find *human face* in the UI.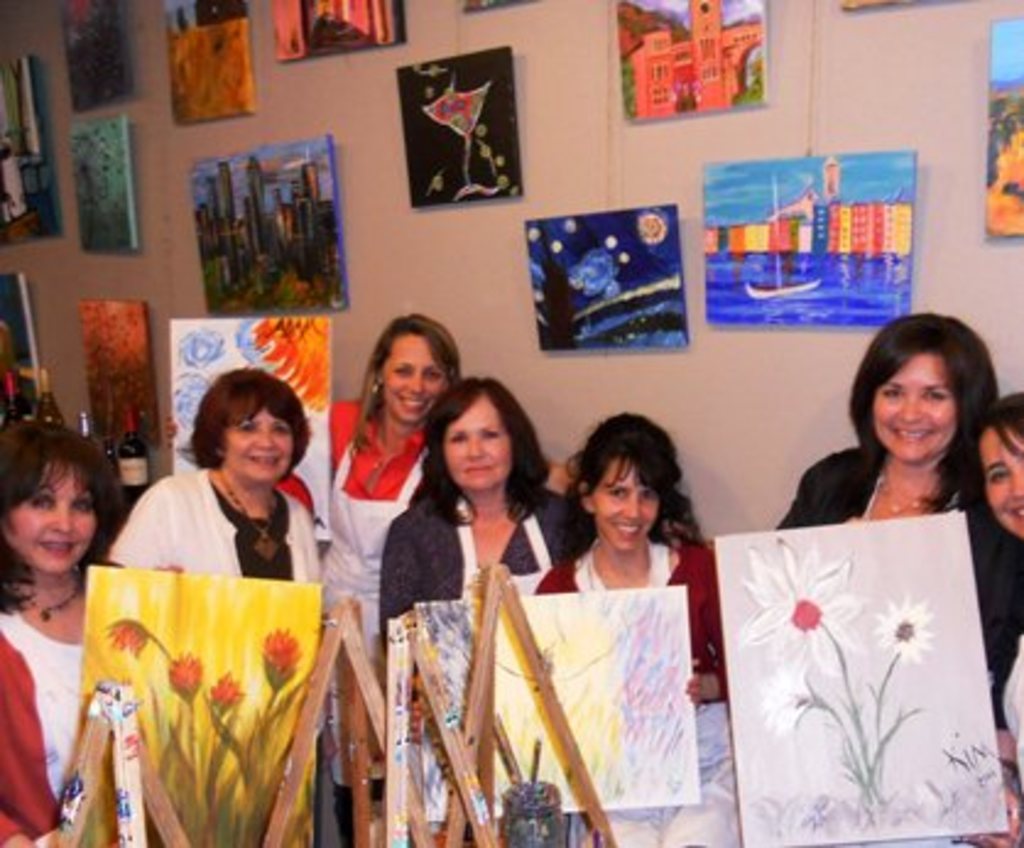
UI element at 867:348:955:471.
